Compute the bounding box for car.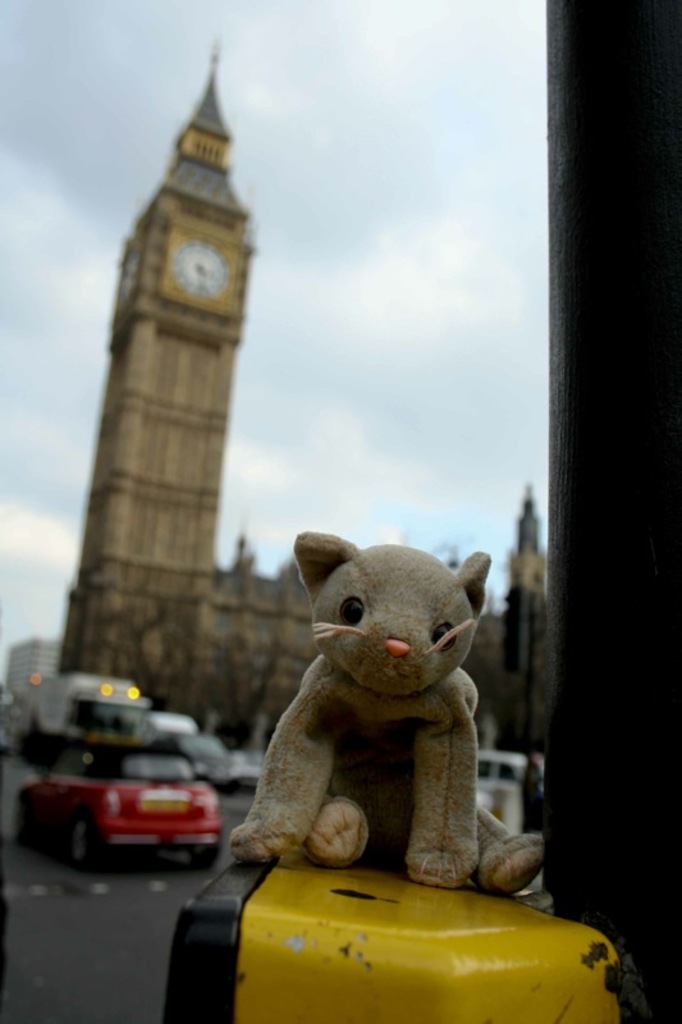
left=31, top=678, right=226, bottom=876.
